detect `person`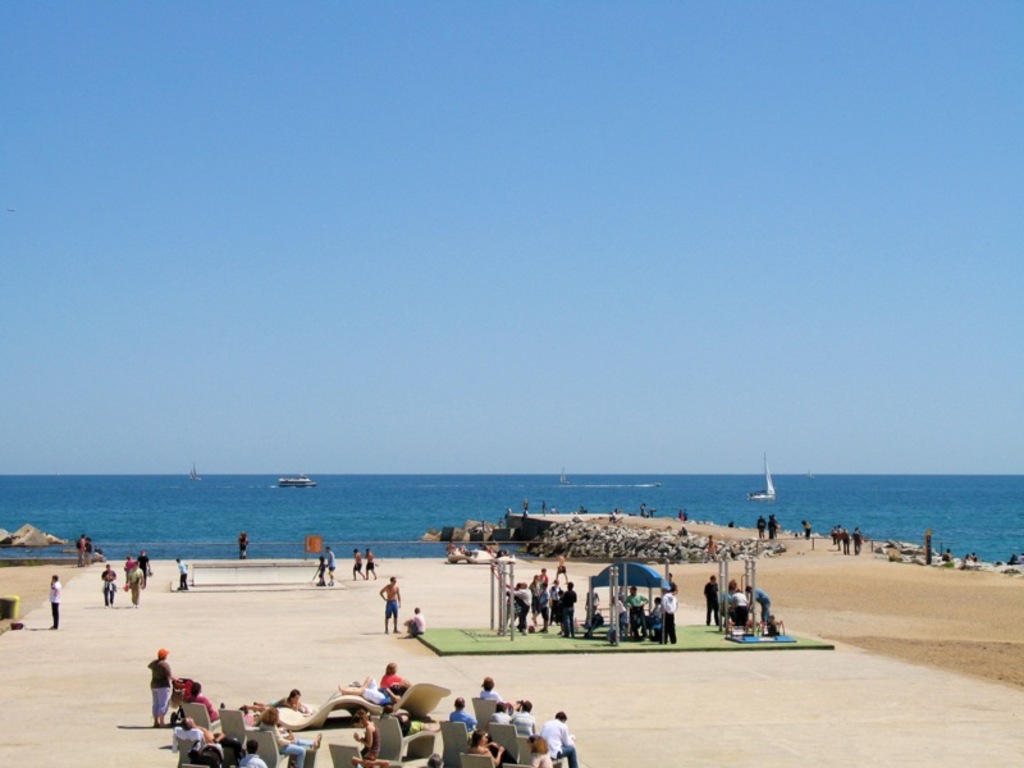
<box>47,575,67,630</box>
